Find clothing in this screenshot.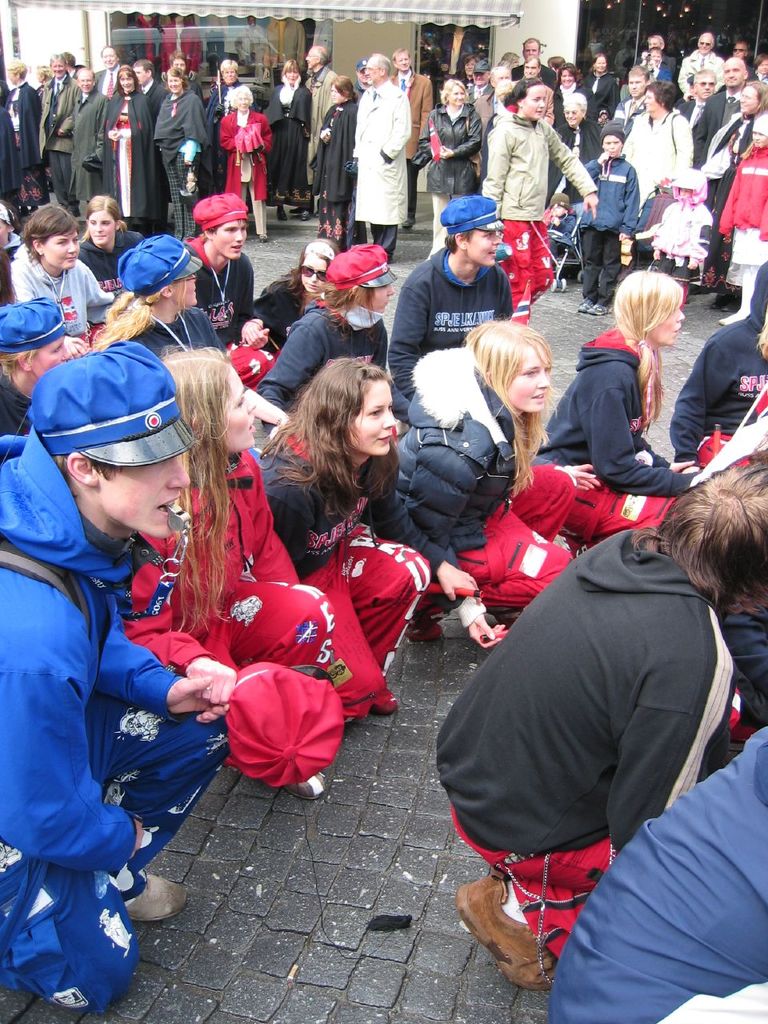
The bounding box for clothing is {"left": 588, "top": 63, "right": 620, "bottom": 123}.
